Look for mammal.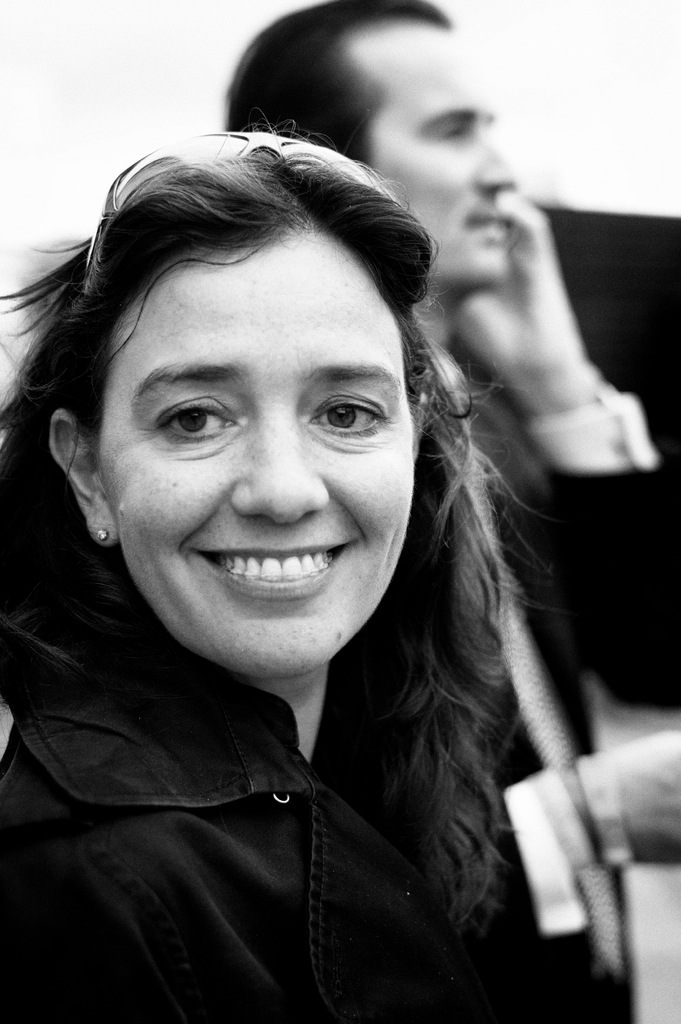
Found: bbox=(226, 0, 680, 875).
